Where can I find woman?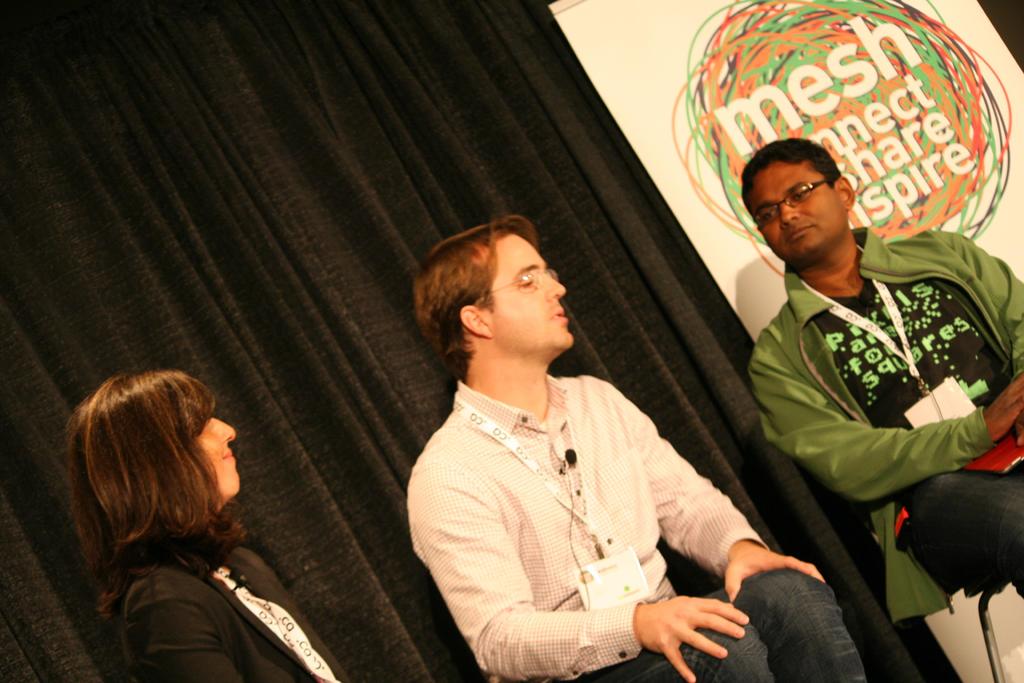
You can find it at bbox(60, 366, 362, 682).
